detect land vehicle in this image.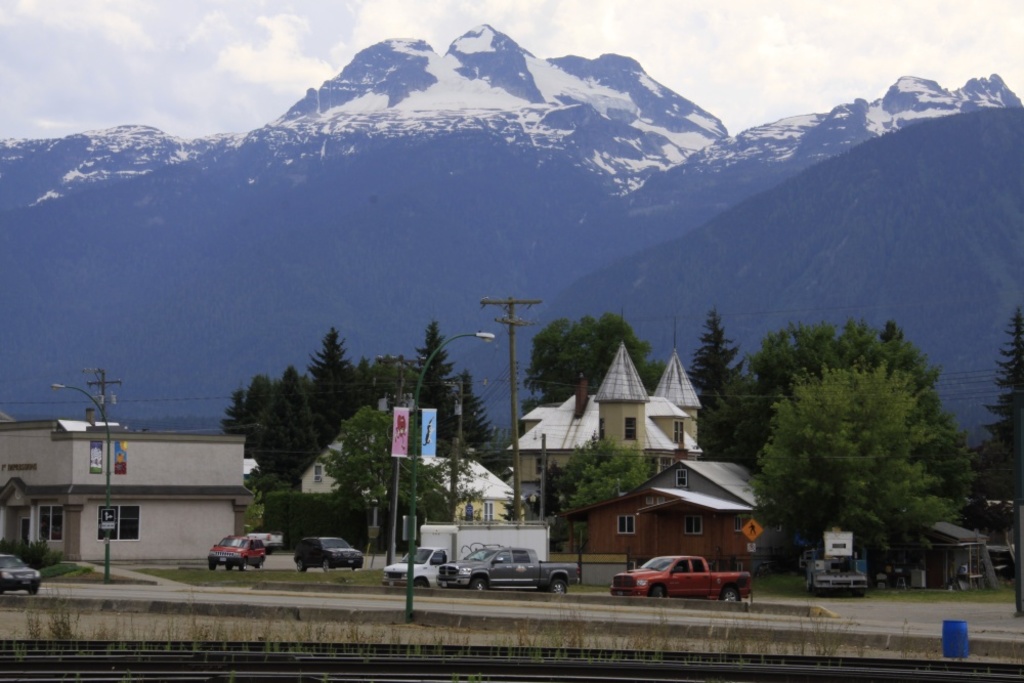
Detection: {"left": 293, "top": 536, "right": 361, "bottom": 573}.
